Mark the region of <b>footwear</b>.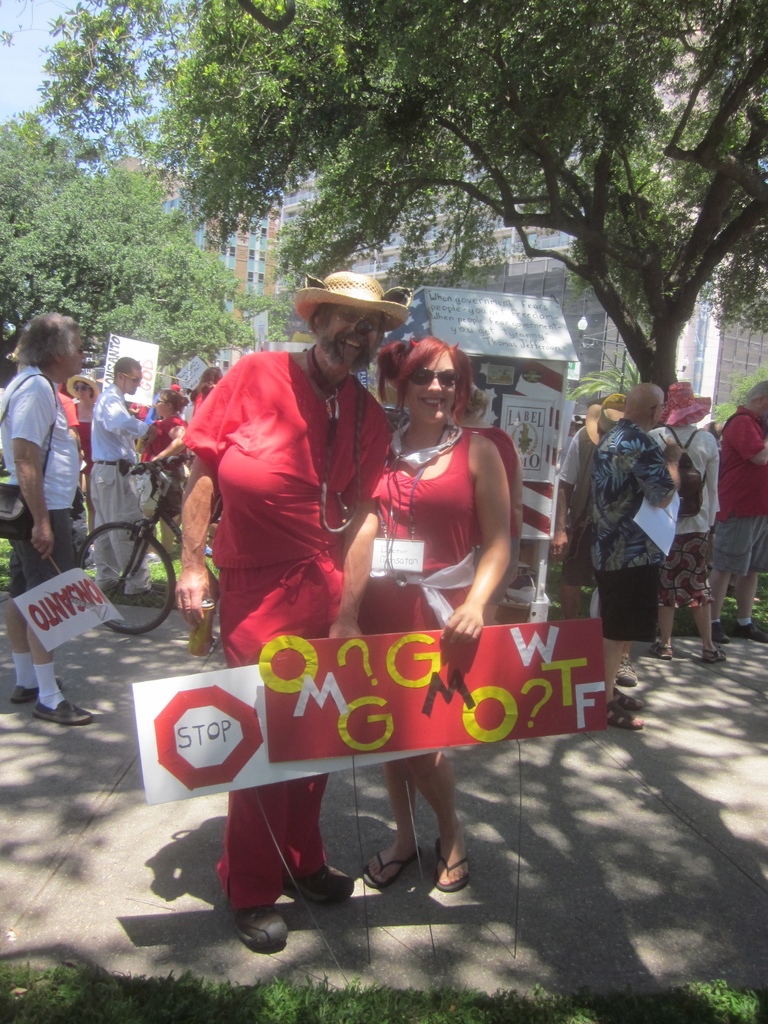
Region: (left=433, top=839, right=472, bottom=895).
